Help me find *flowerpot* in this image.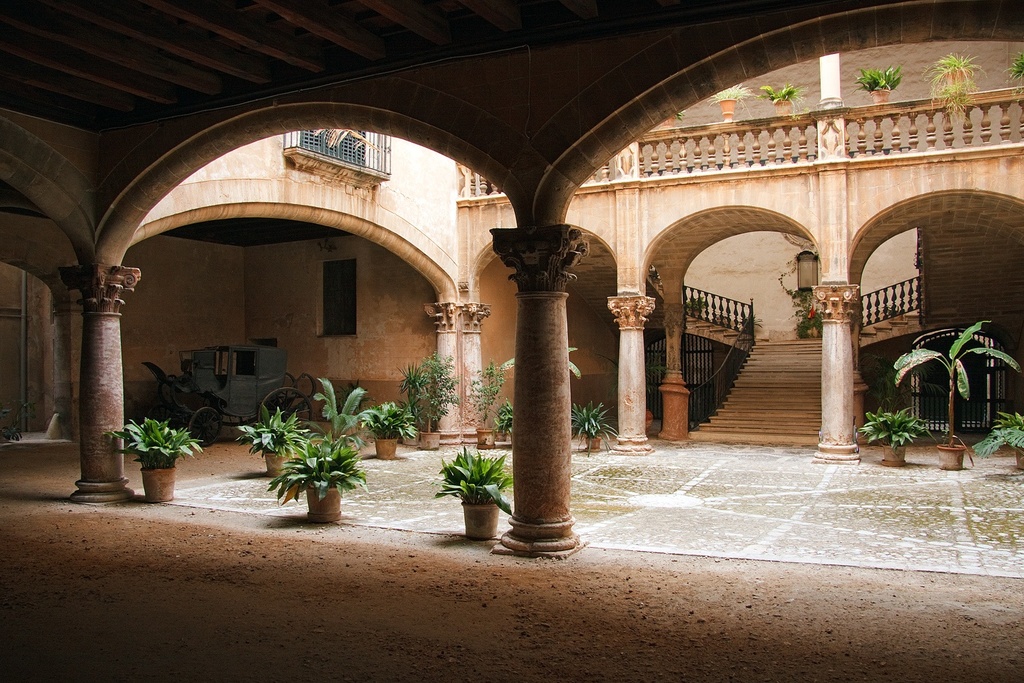
Found it: l=141, t=466, r=173, b=503.
